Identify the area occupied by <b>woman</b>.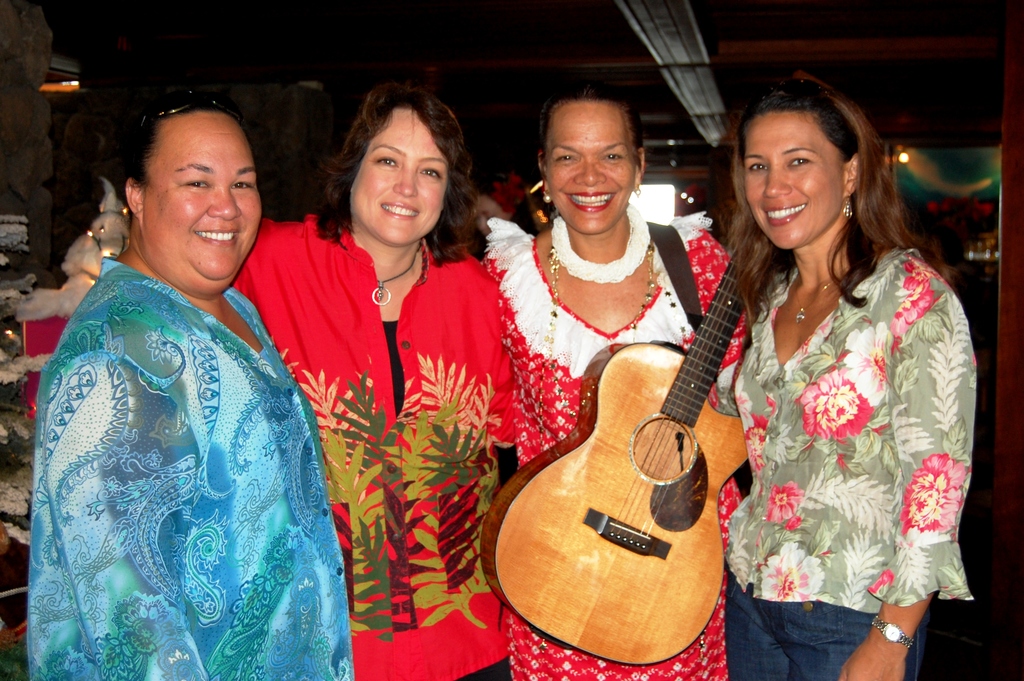
Area: 481, 78, 742, 680.
